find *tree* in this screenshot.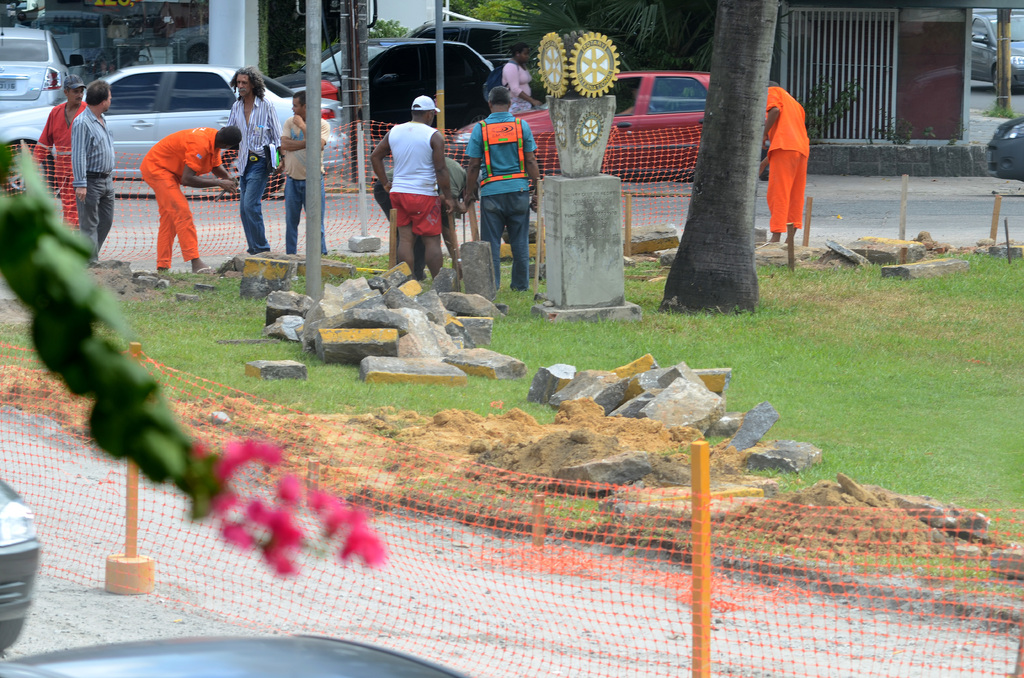
The bounding box for *tree* is [656,38,768,305].
